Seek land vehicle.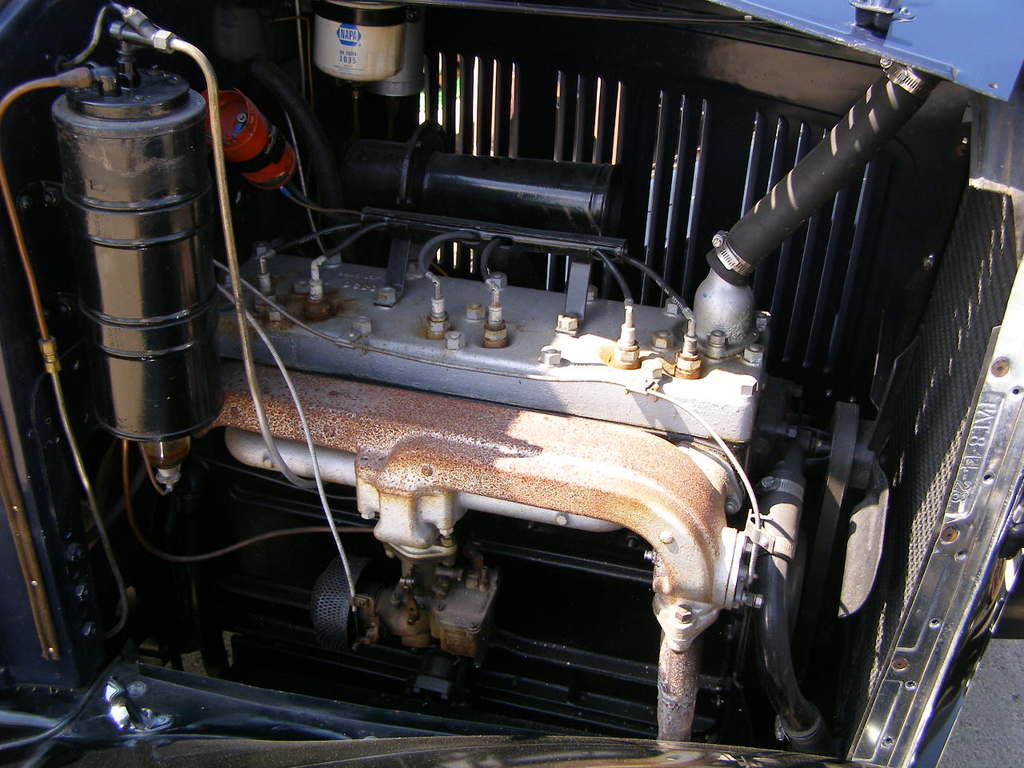
crop(38, 0, 1023, 767).
